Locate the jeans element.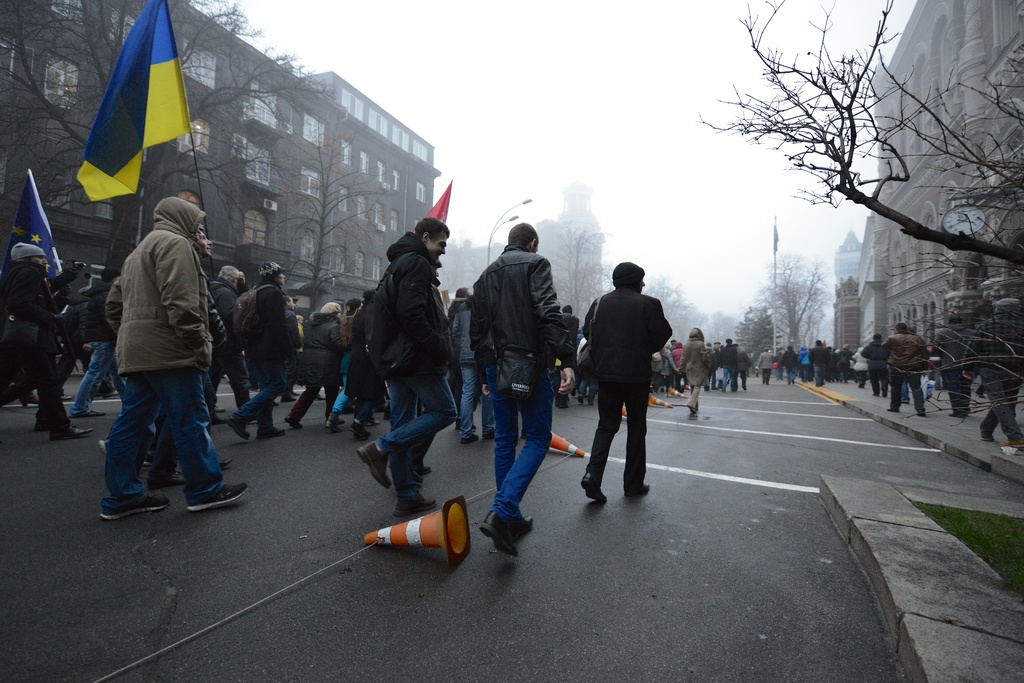
Element bbox: box(783, 365, 794, 383).
